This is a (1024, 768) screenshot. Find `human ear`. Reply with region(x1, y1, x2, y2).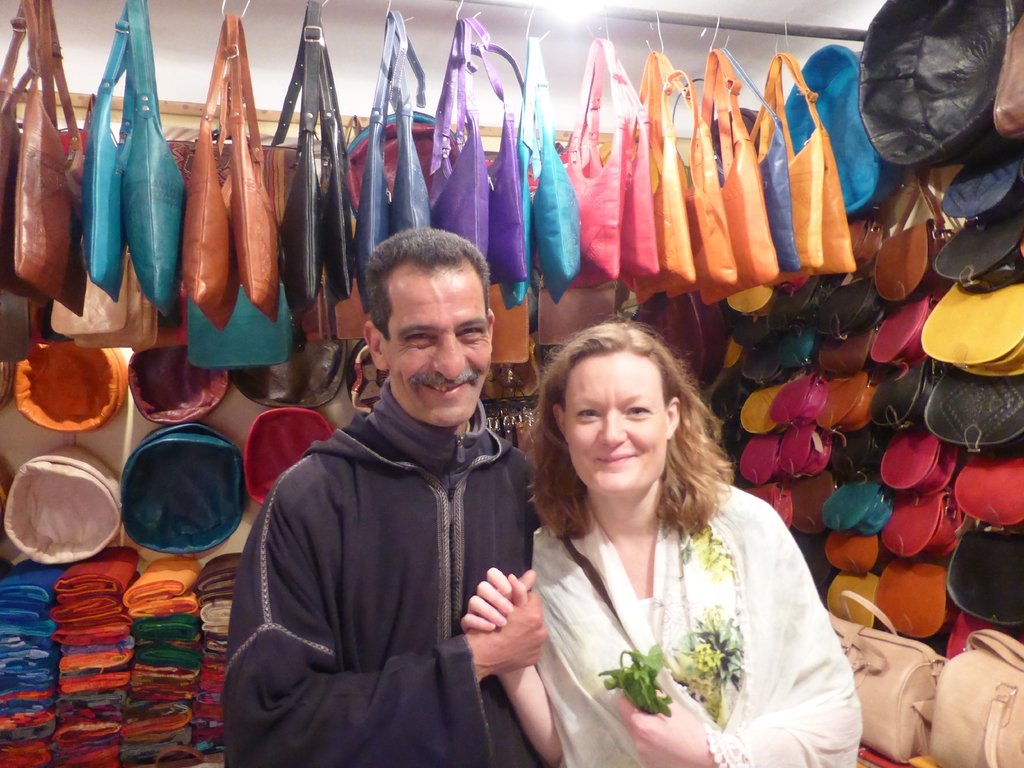
region(484, 304, 494, 337).
